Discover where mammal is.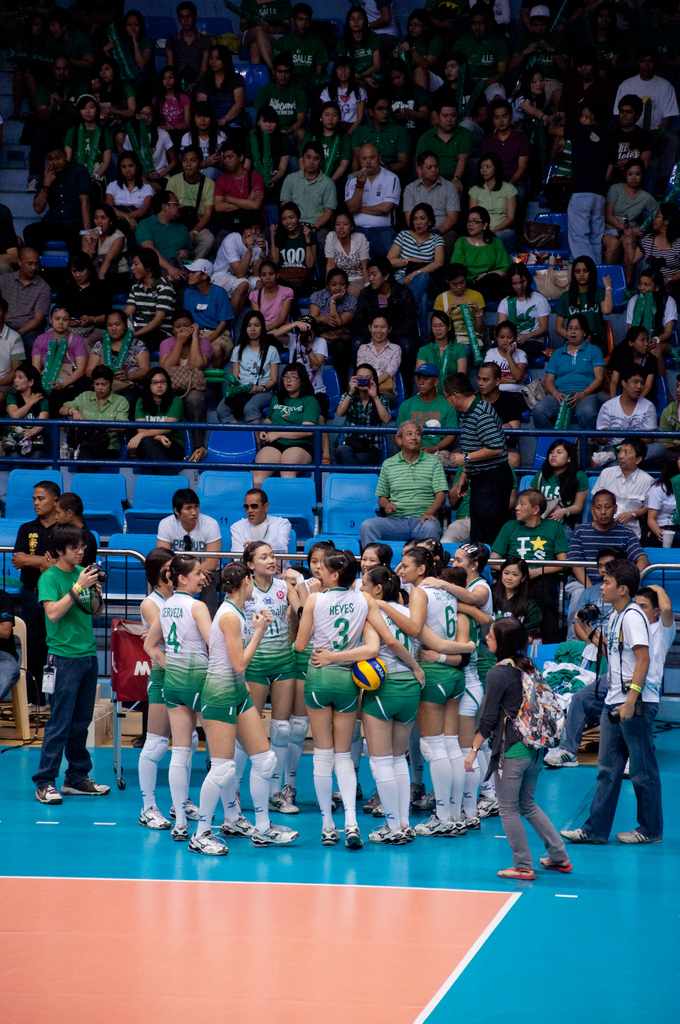
Discovered at bbox(224, 0, 289, 69).
